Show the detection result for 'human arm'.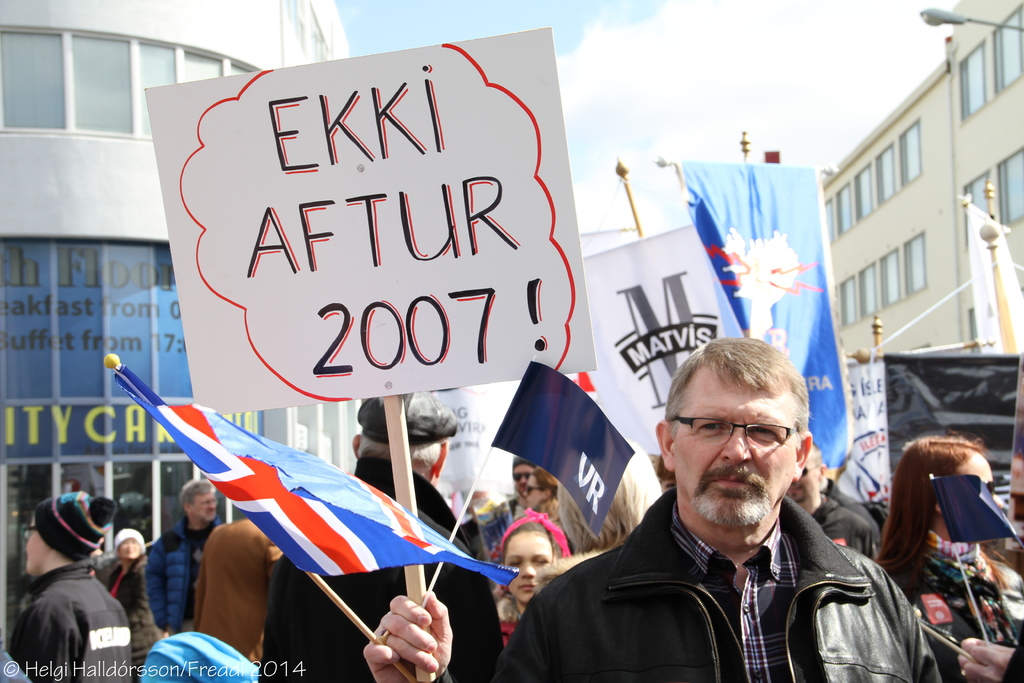
(192, 558, 208, 630).
